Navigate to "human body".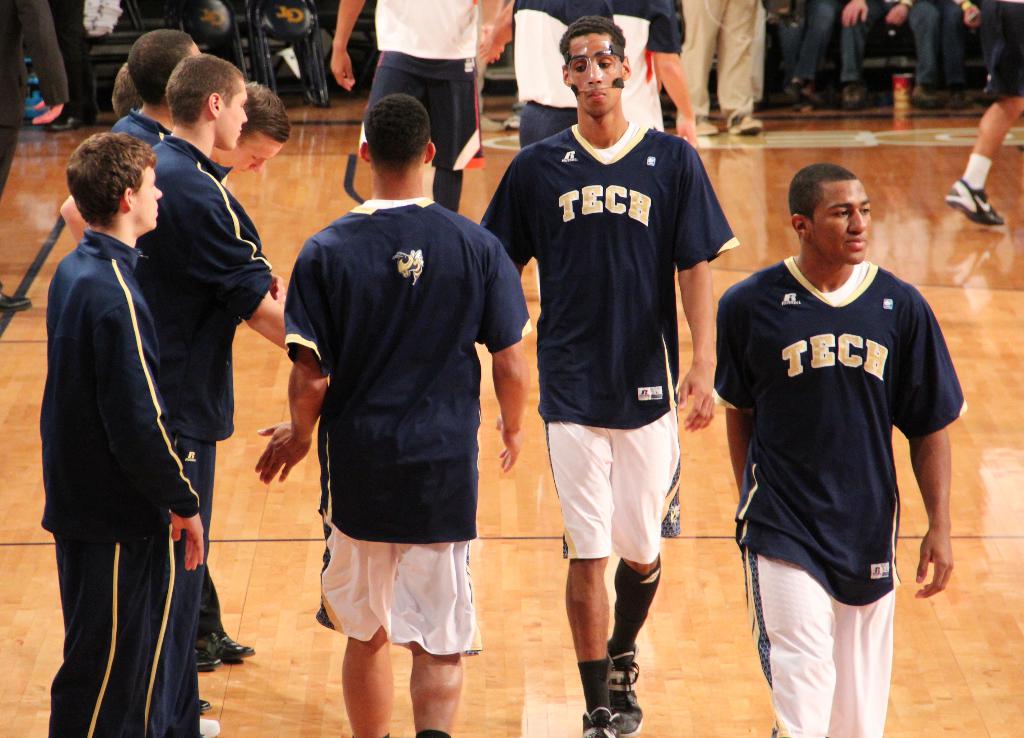
Navigation target: x1=676, y1=0, x2=769, y2=132.
